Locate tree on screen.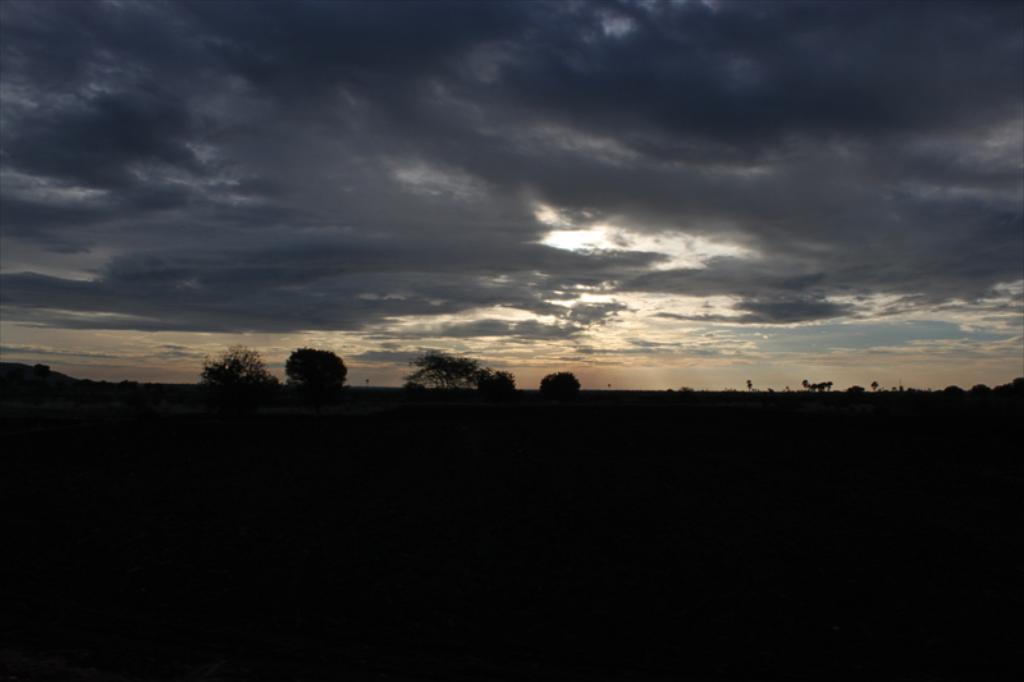
On screen at {"left": 201, "top": 340, "right": 279, "bottom": 392}.
